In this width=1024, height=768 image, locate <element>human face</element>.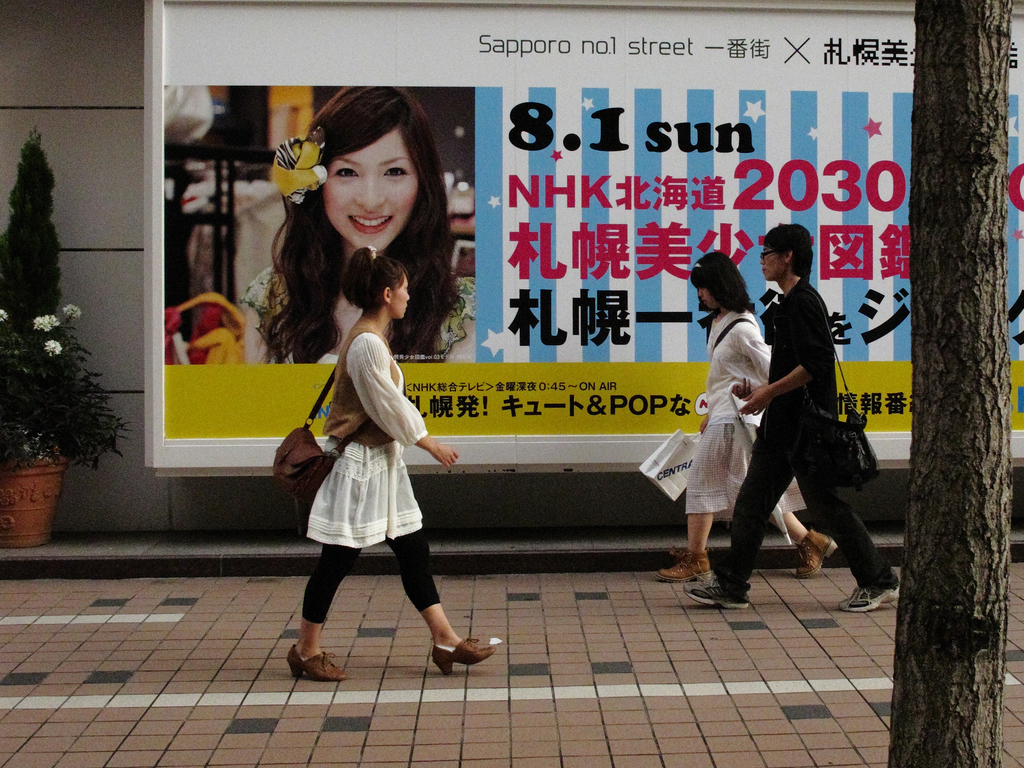
Bounding box: 695/283/711/309.
